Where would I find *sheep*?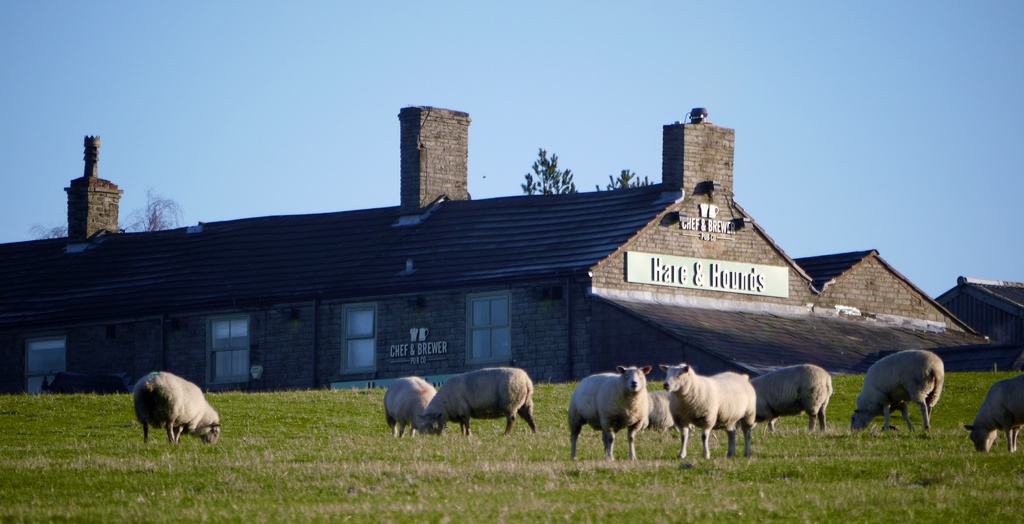
At l=848, t=349, r=946, b=436.
